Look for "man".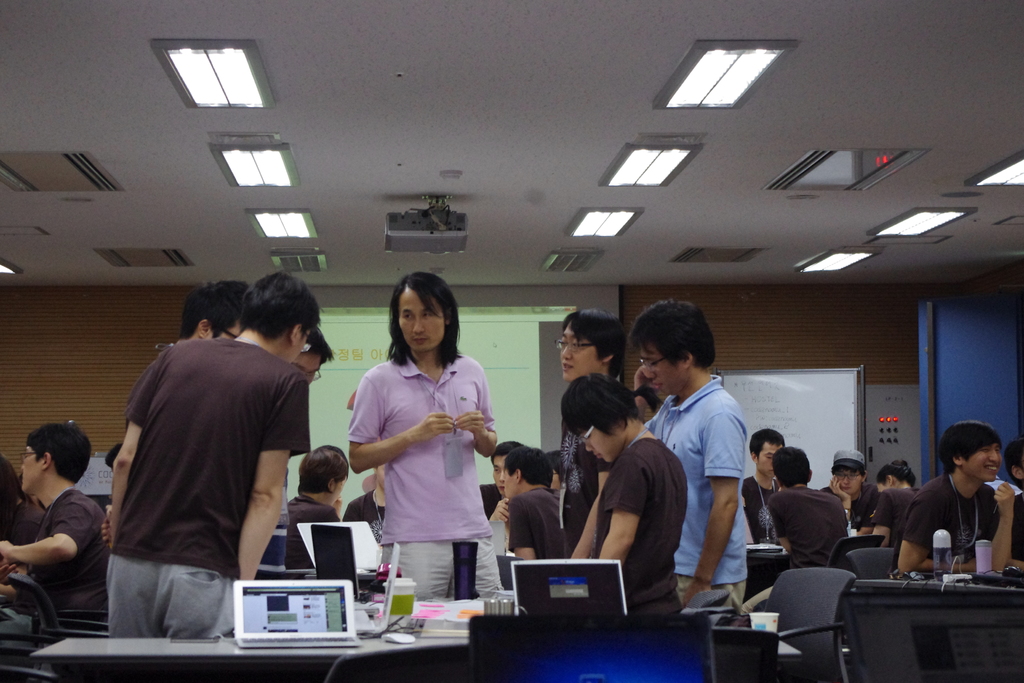
Found: (left=492, top=441, right=530, bottom=500).
